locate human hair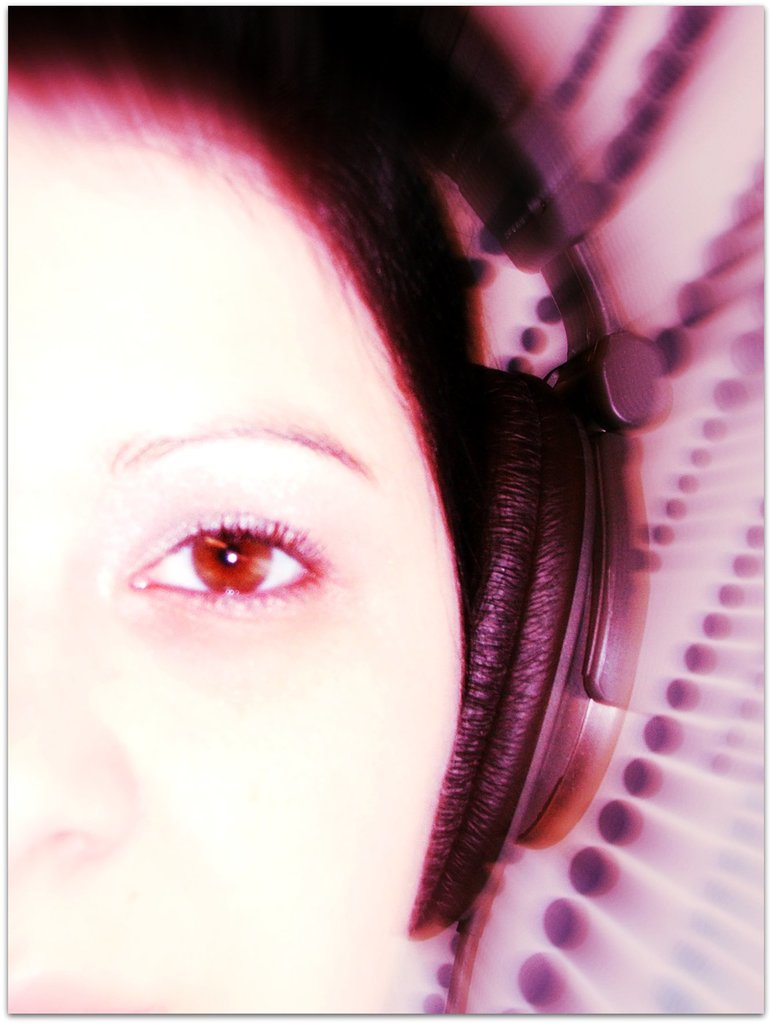
0/0/575/684
